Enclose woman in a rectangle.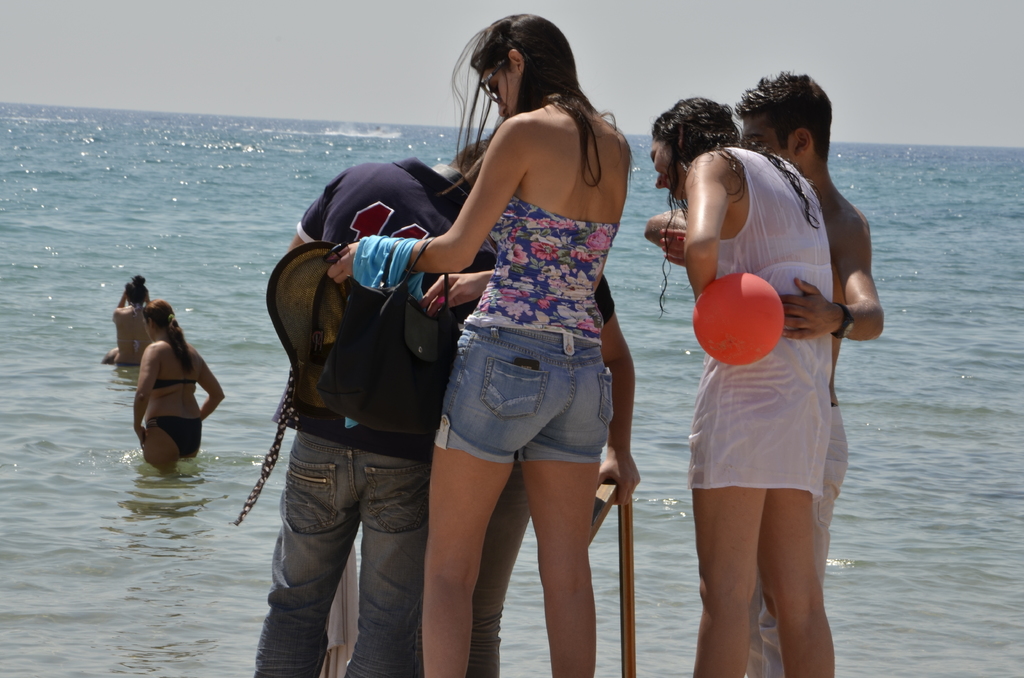
pyautogui.locateOnScreen(392, 0, 644, 677).
